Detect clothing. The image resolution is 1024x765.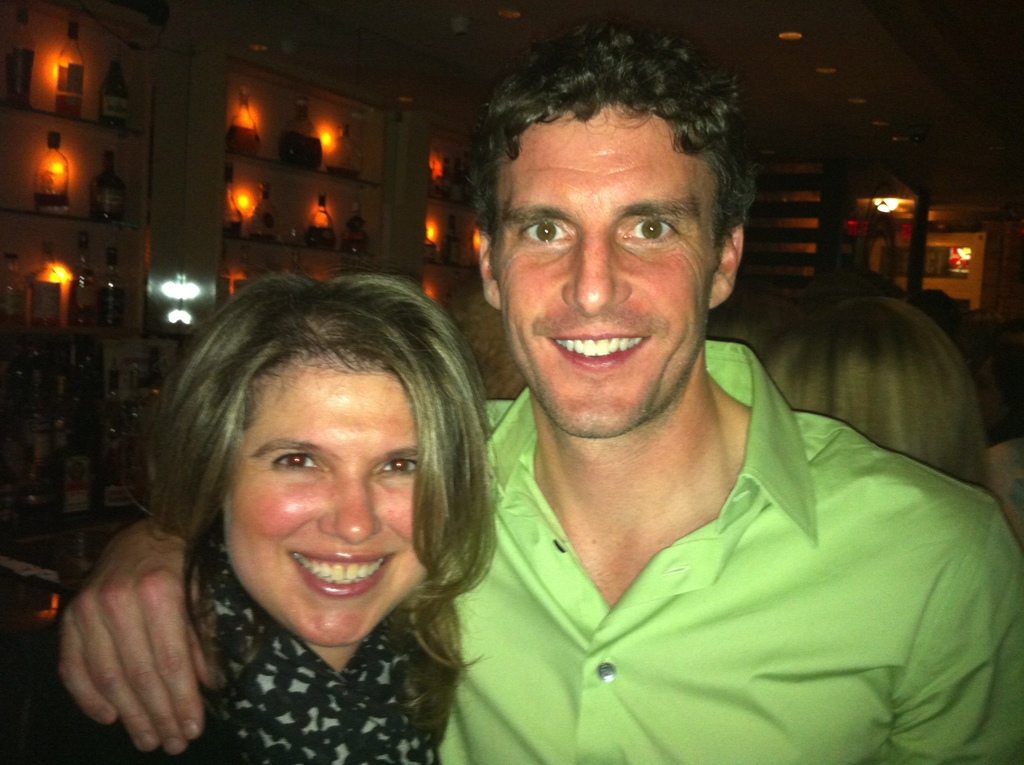
box=[0, 631, 233, 764].
